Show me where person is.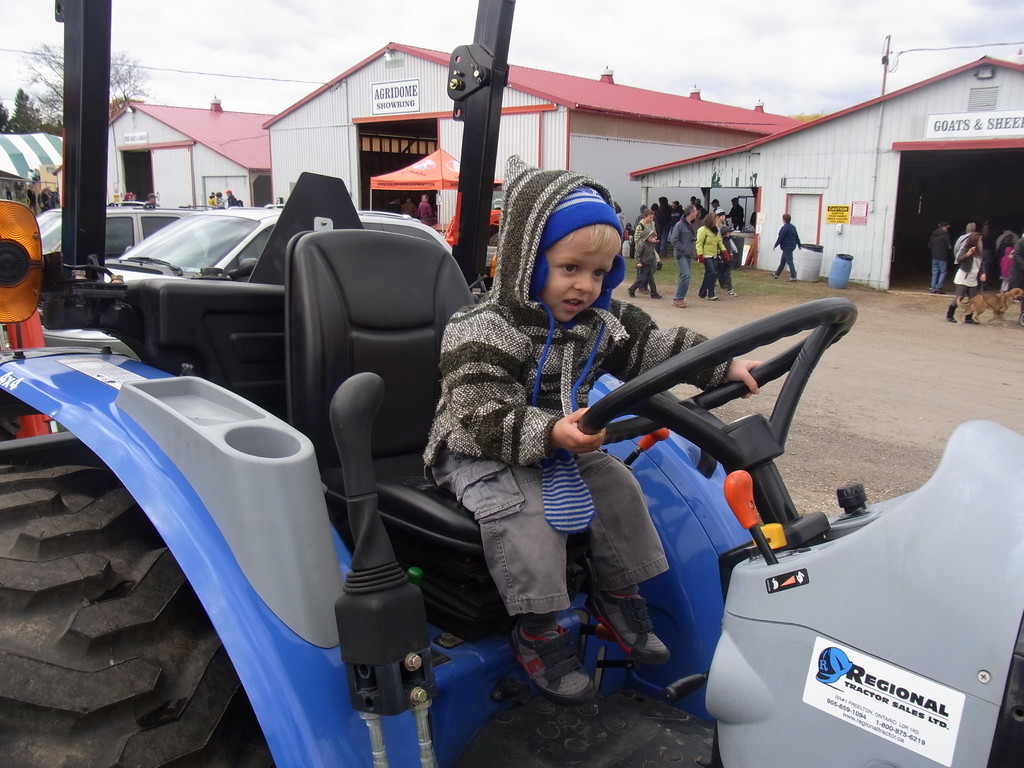
person is at BBox(459, 195, 752, 729).
